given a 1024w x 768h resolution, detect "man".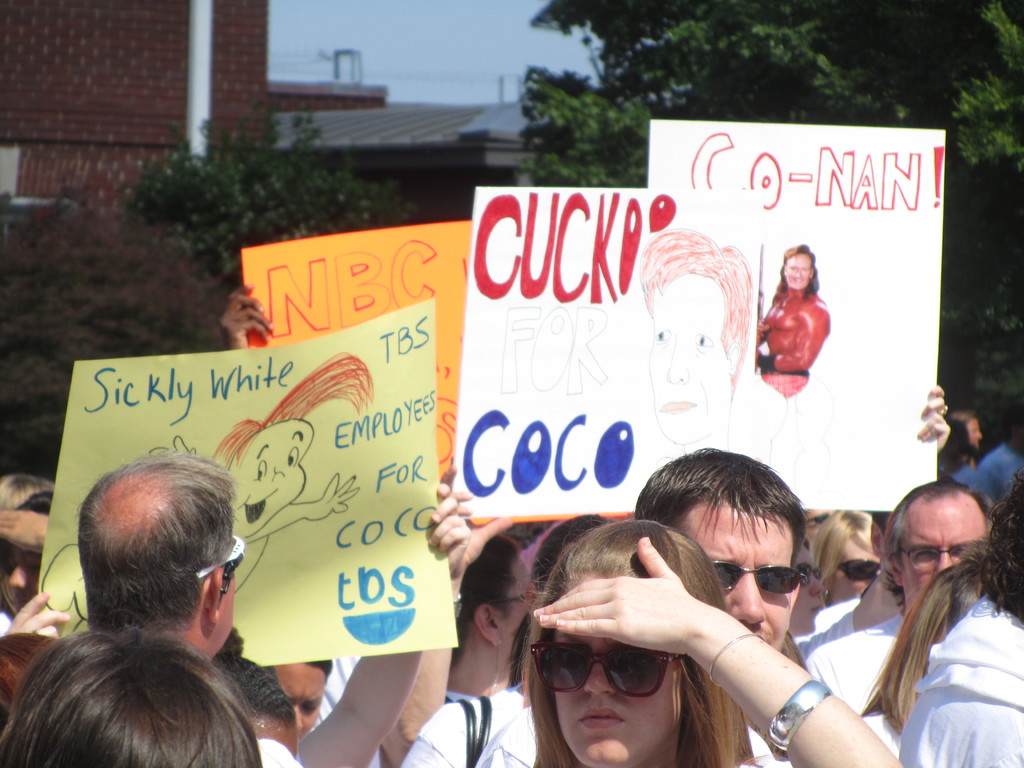
[897, 468, 1023, 767].
